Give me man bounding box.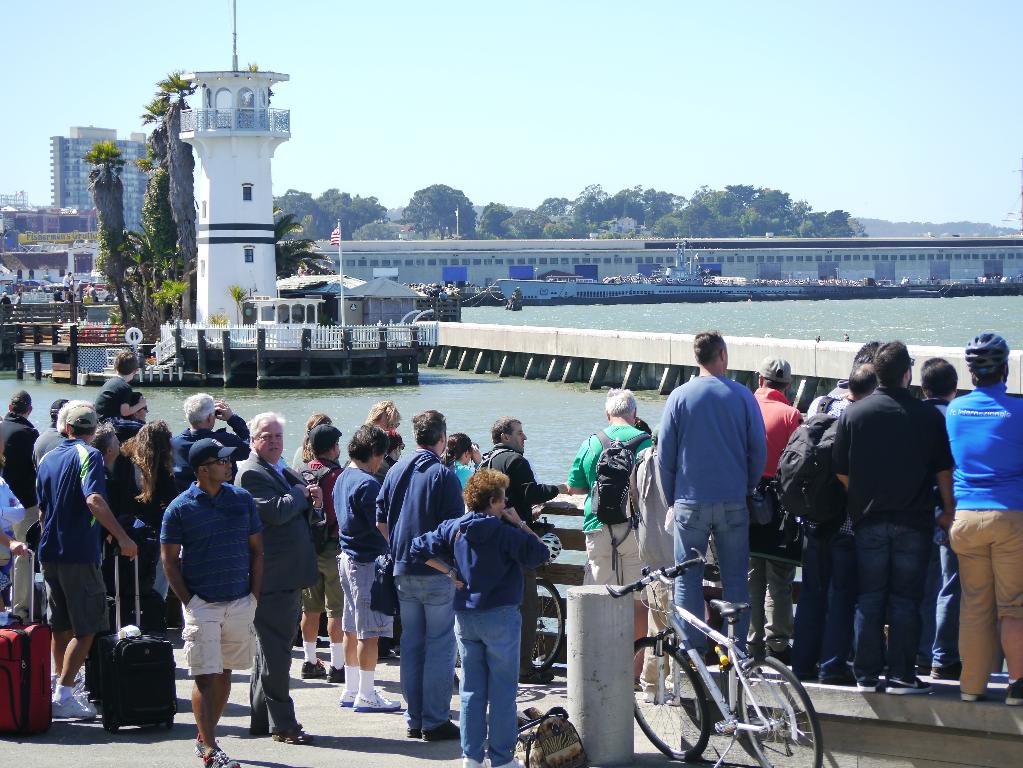
88/418/120/569.
